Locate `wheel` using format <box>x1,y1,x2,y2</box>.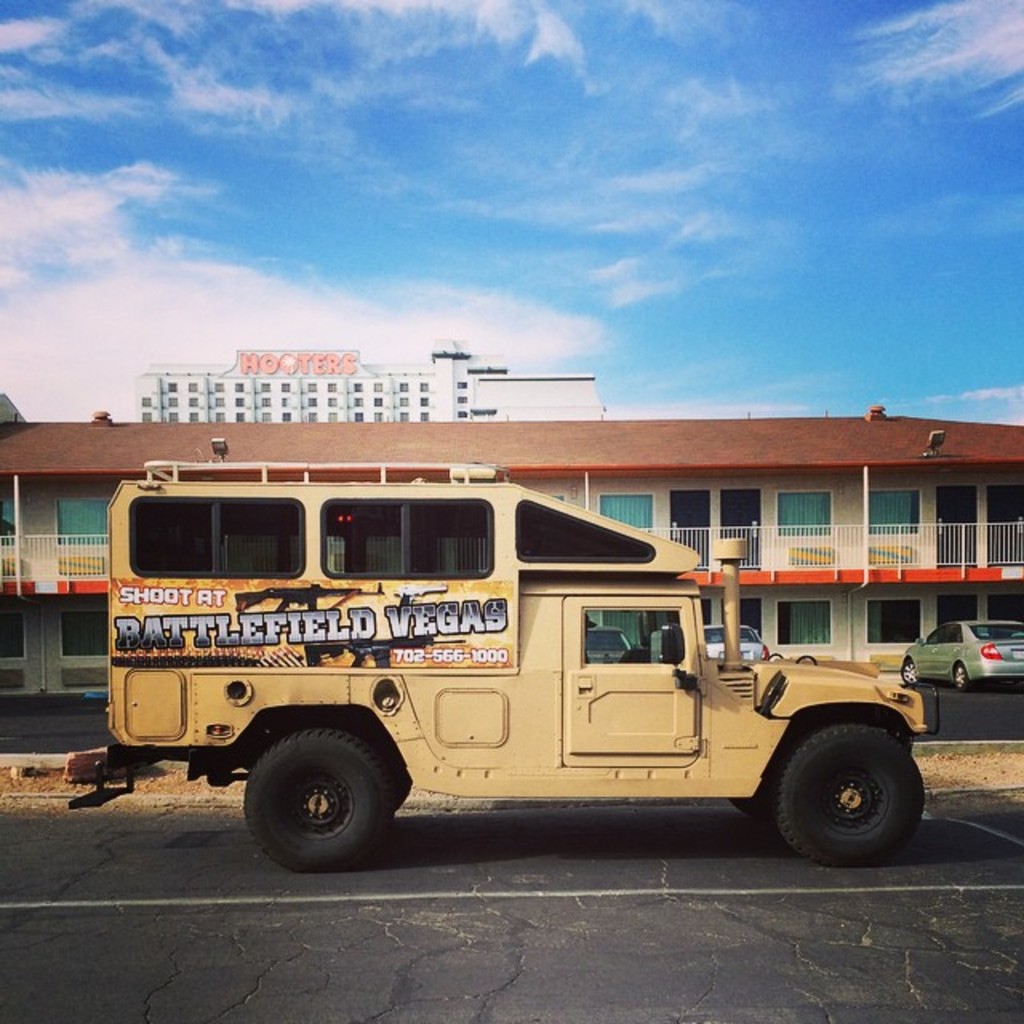
<box>240,734,413,861</box>.
